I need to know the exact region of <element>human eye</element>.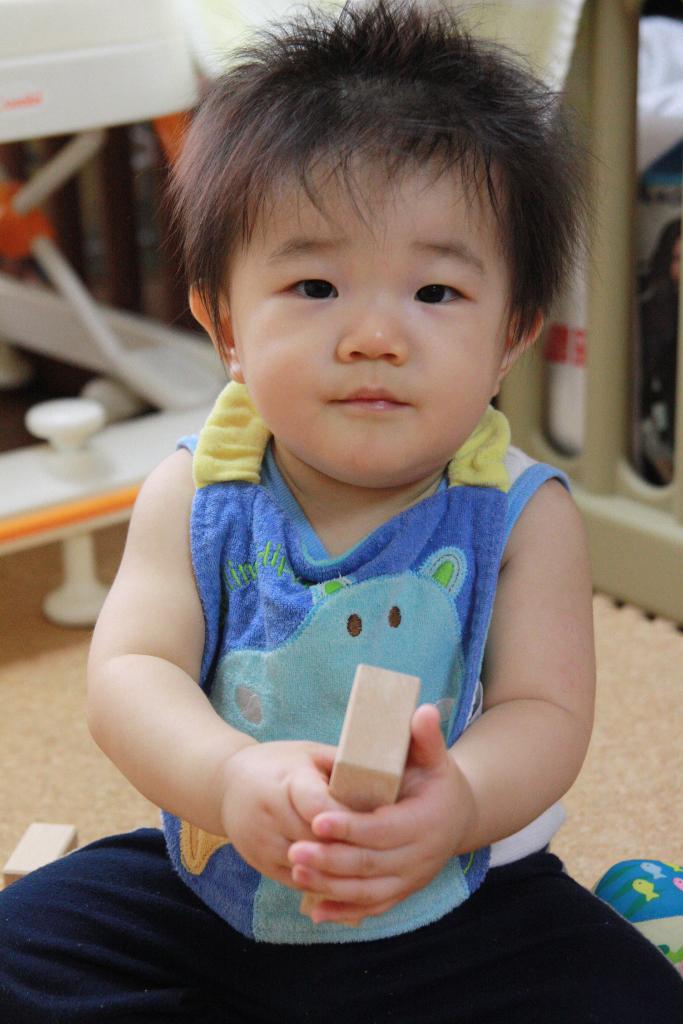
Region: region(268, 264, 347, 310).
